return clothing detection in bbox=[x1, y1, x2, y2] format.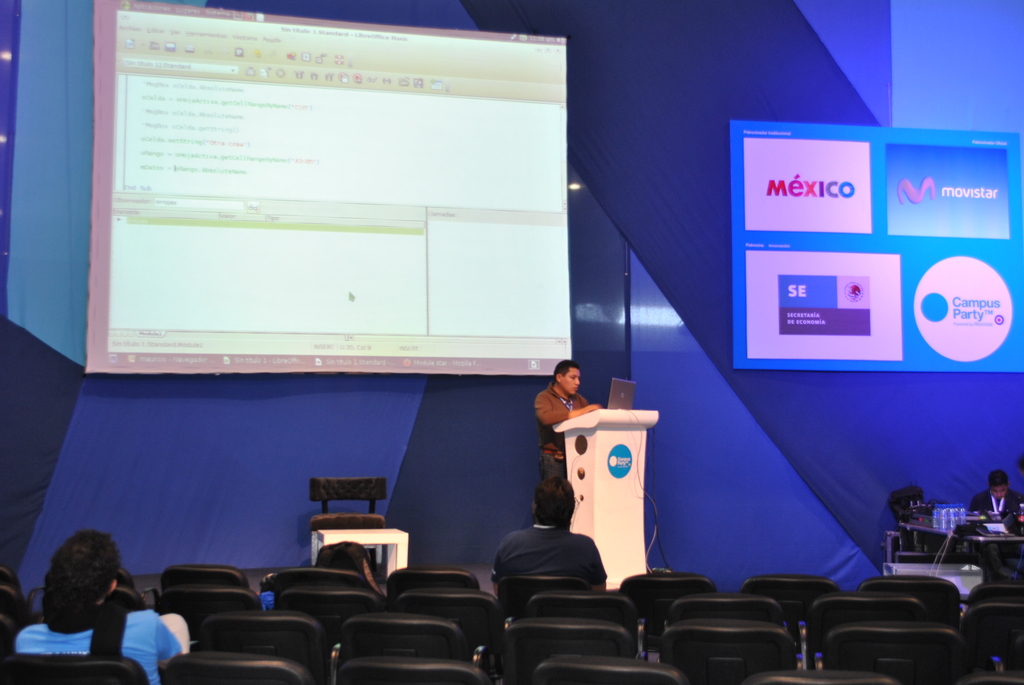
bbox=[968, 485, 1023, 535].
